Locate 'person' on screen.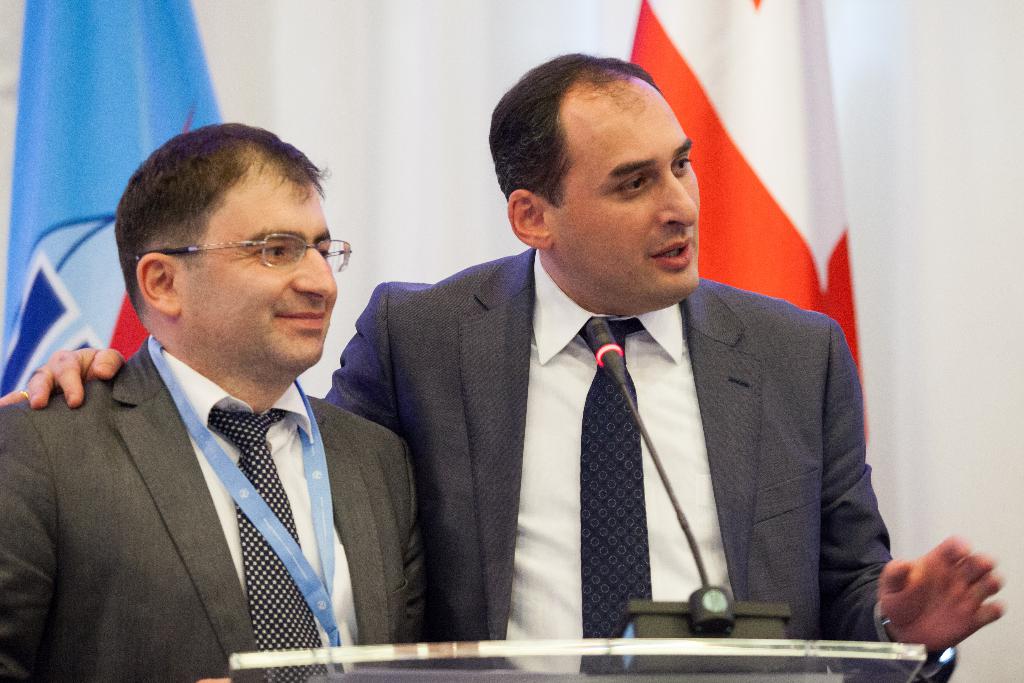
On screen at Rect(0, 119, 445, 682).
